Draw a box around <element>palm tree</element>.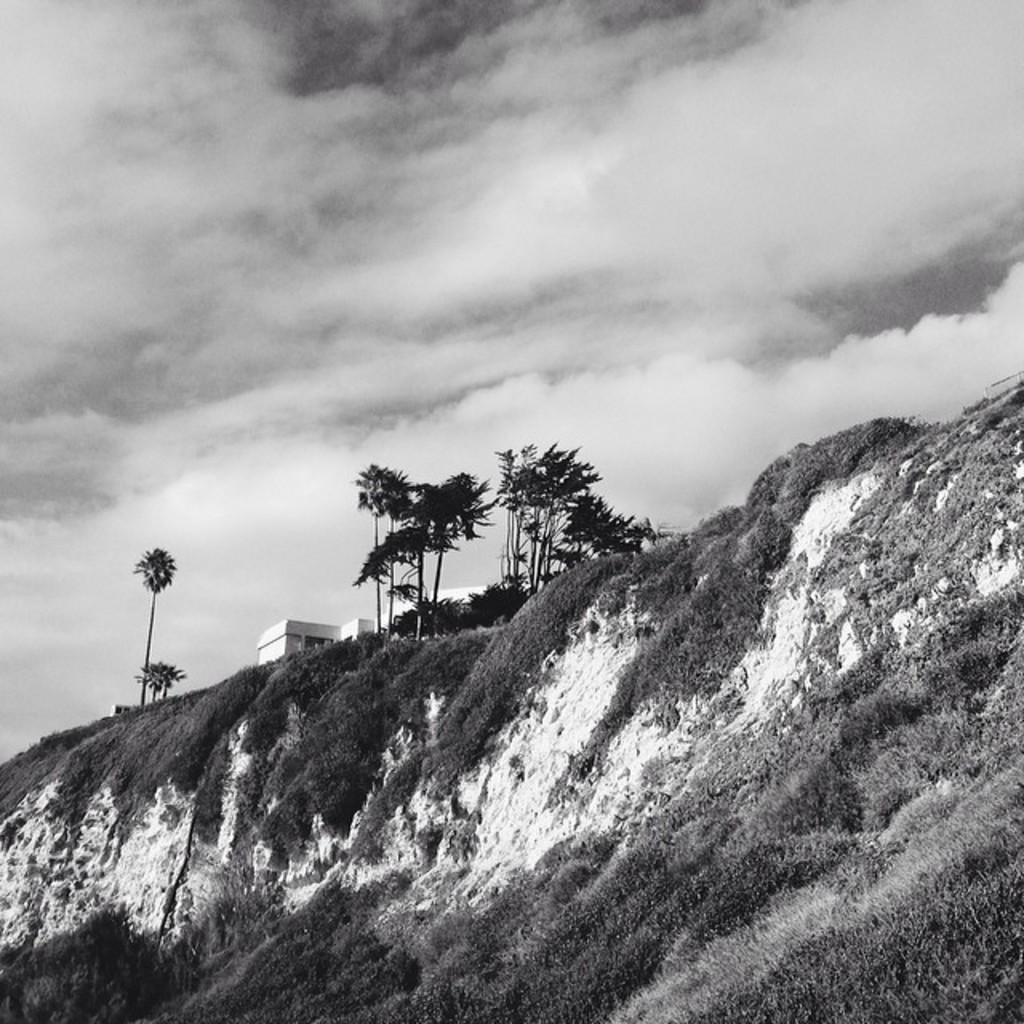
box=[566, 466, 603, 579].
